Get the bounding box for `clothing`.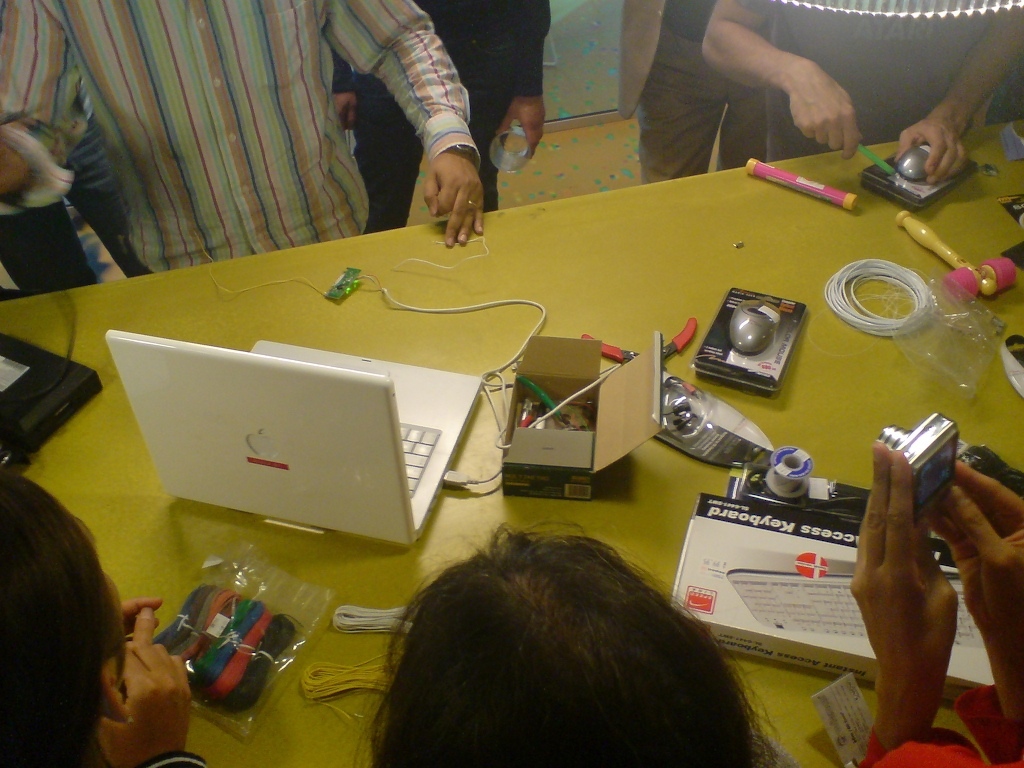
(746, 0, 1023, 167).
